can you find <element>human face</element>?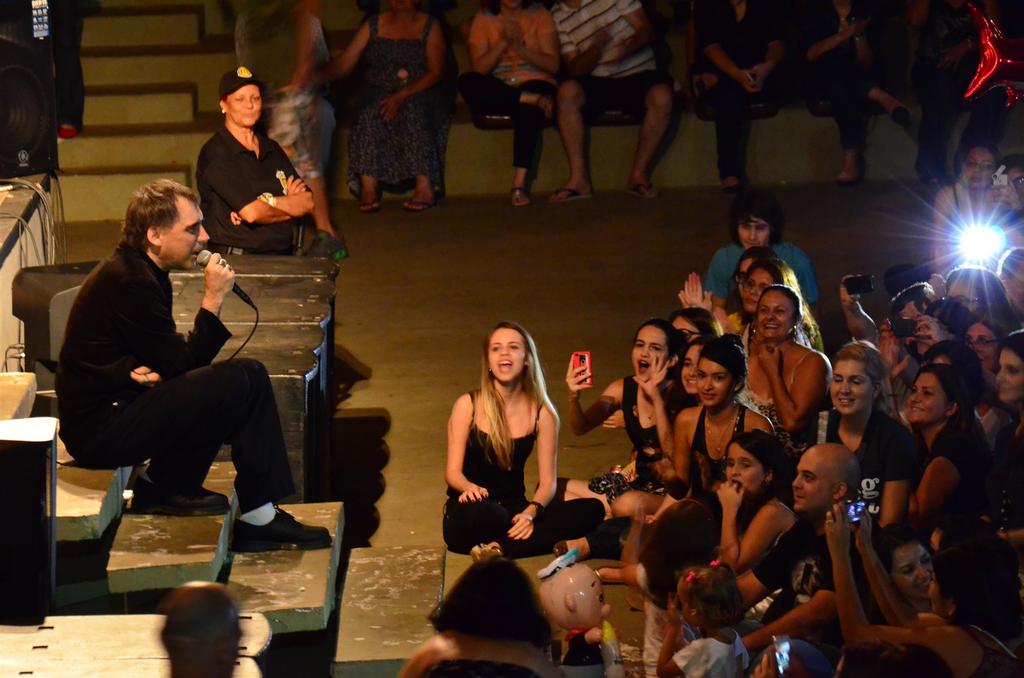
Yes, bounding box: pyautogui.locateOnScreen(754, 287, 792, 339).
